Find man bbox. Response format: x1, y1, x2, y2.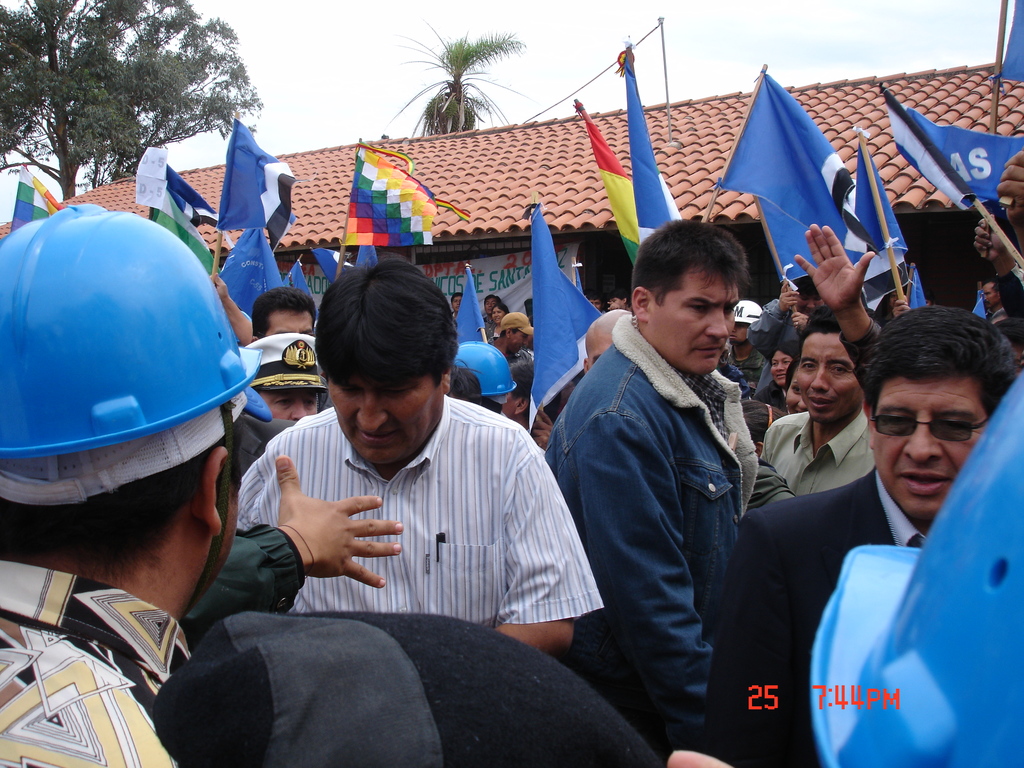
605, 286, 636, 311.
